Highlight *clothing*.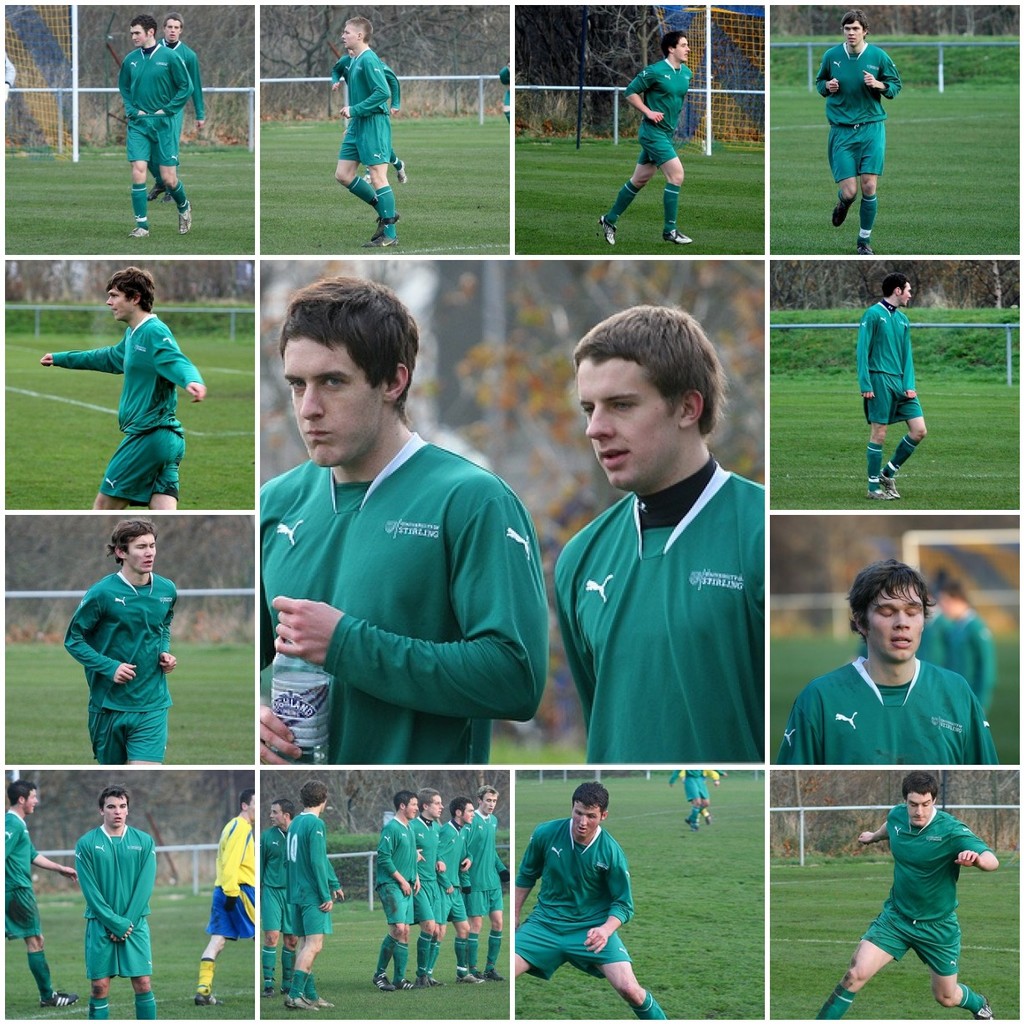
Highlighted region: 868,804,988,977.
